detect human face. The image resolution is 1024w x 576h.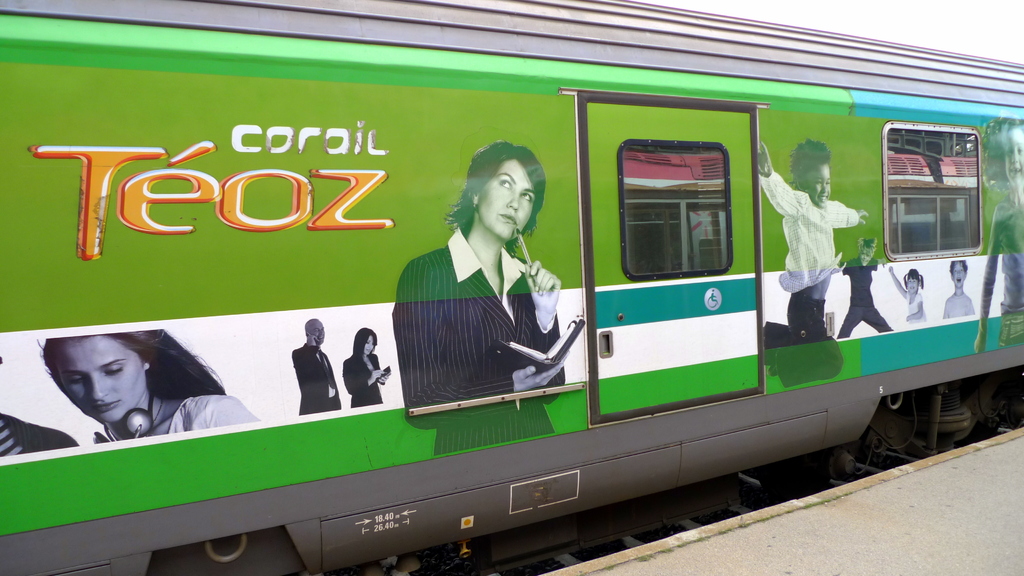
rect(804, 164, 829, 209).
